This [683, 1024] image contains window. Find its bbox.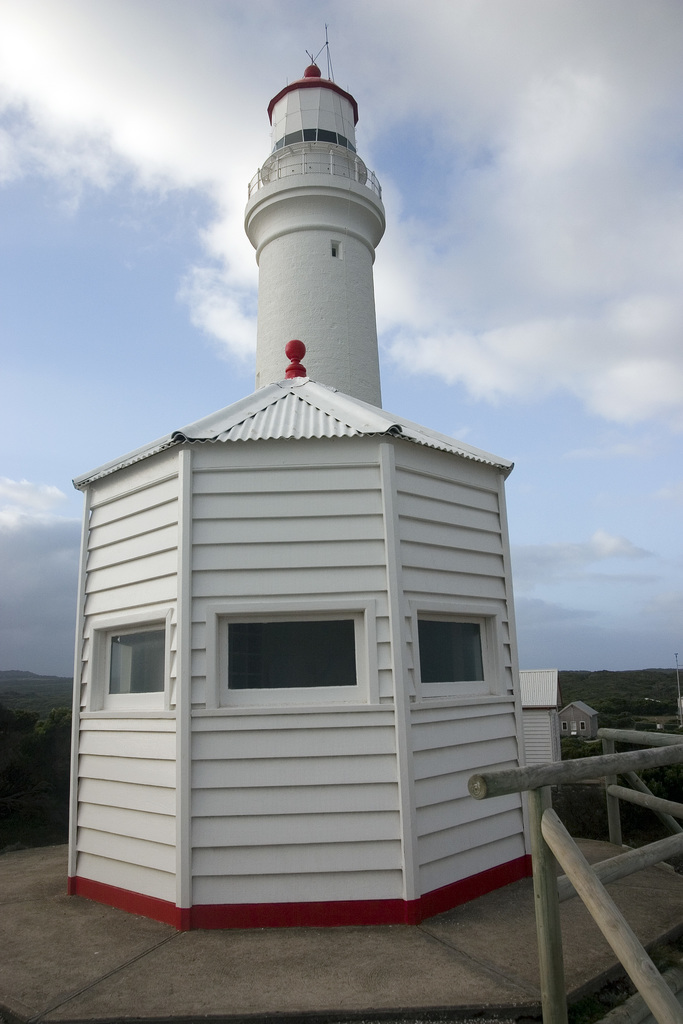
x1=106 y1=623 x2=167 y2=700.
